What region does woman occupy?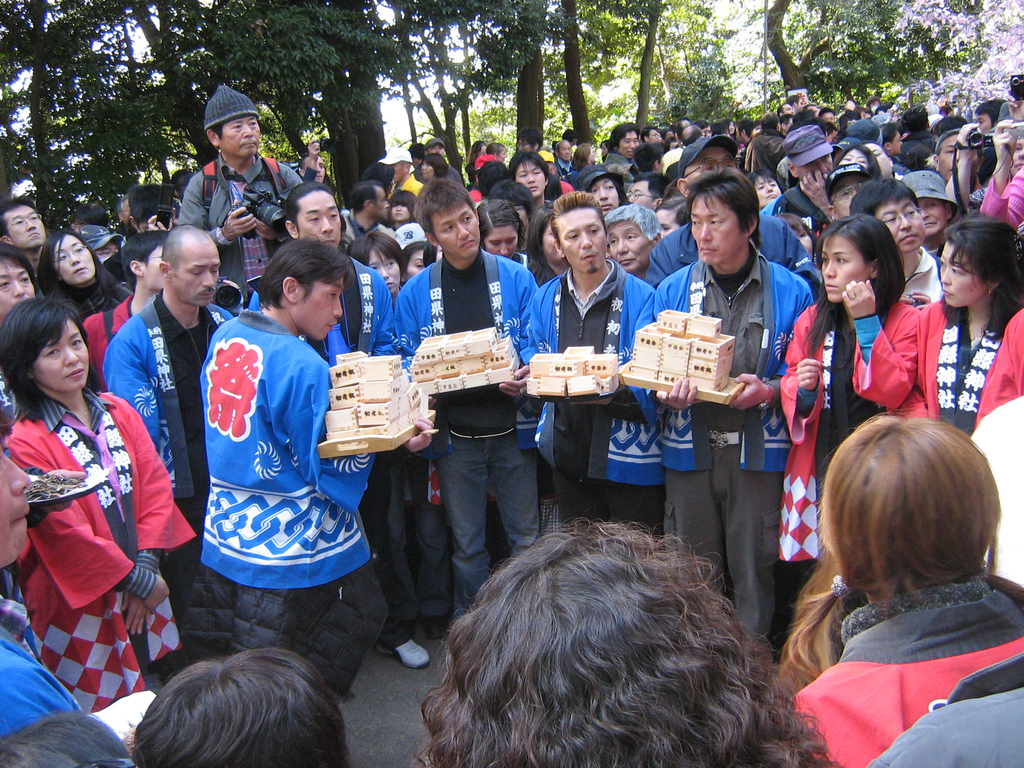
l=346, t=230, r=451, b=651.
